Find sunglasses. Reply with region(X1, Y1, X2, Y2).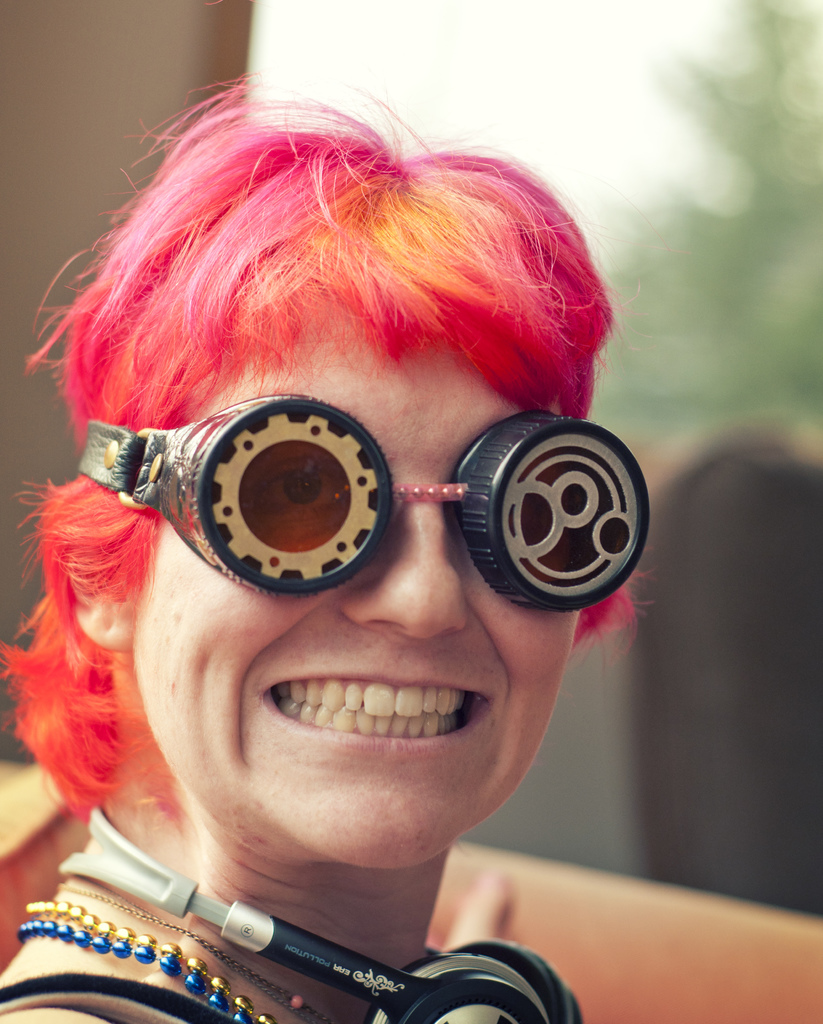
region(76, 389, 654, 609).
